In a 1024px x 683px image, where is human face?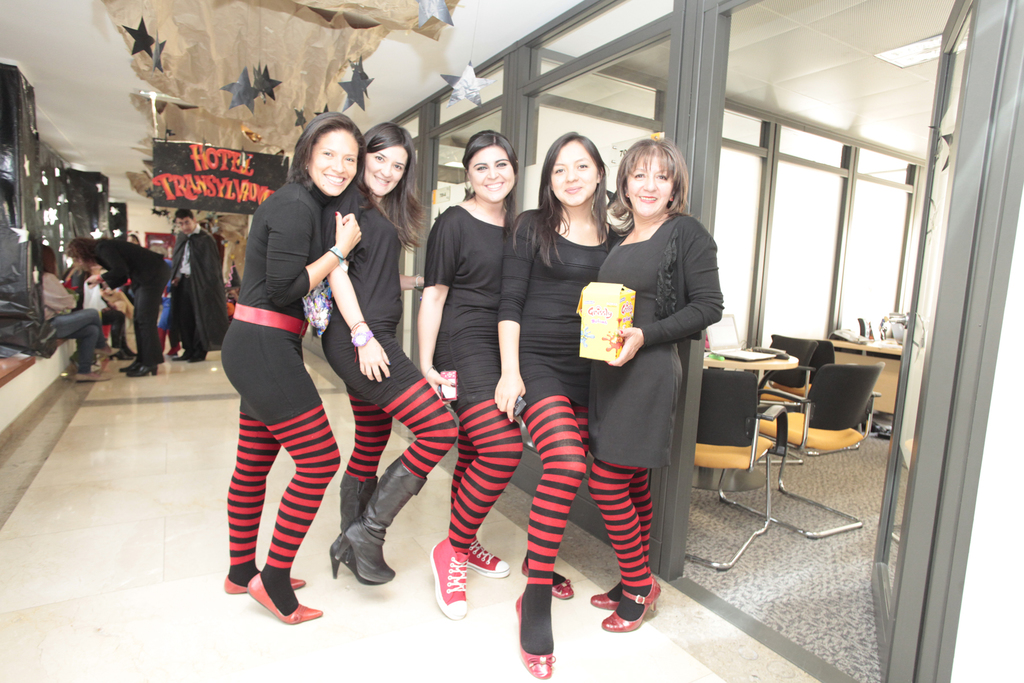
(x1=626, y1=154, x2=676, y2=213).
